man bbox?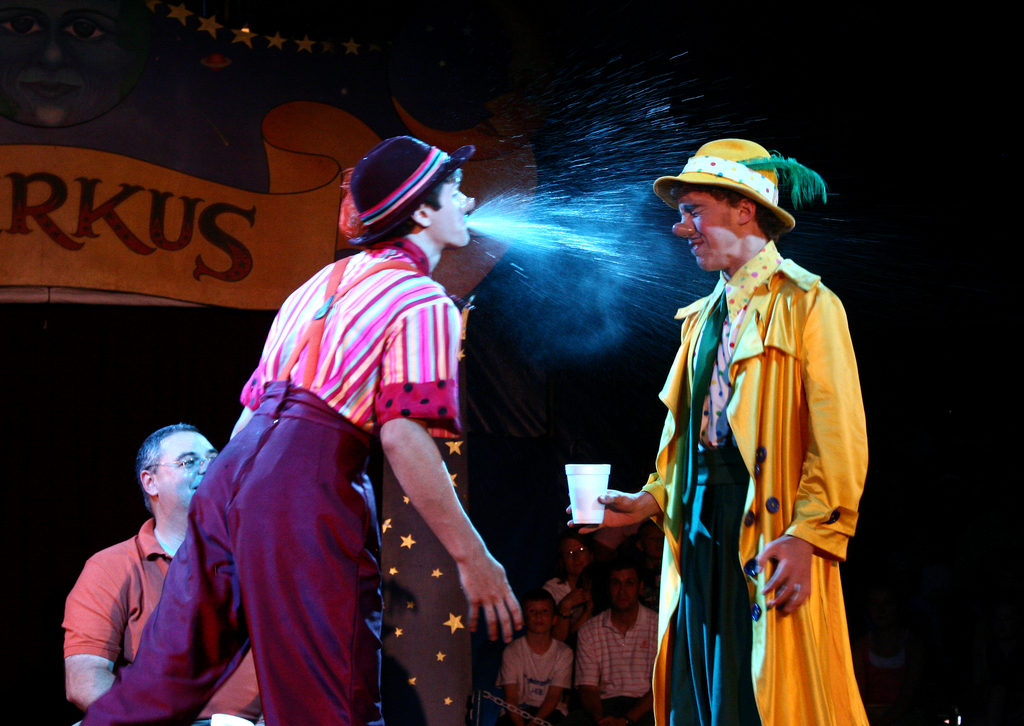
x1=589, y1=528, x2=631, y2=605
